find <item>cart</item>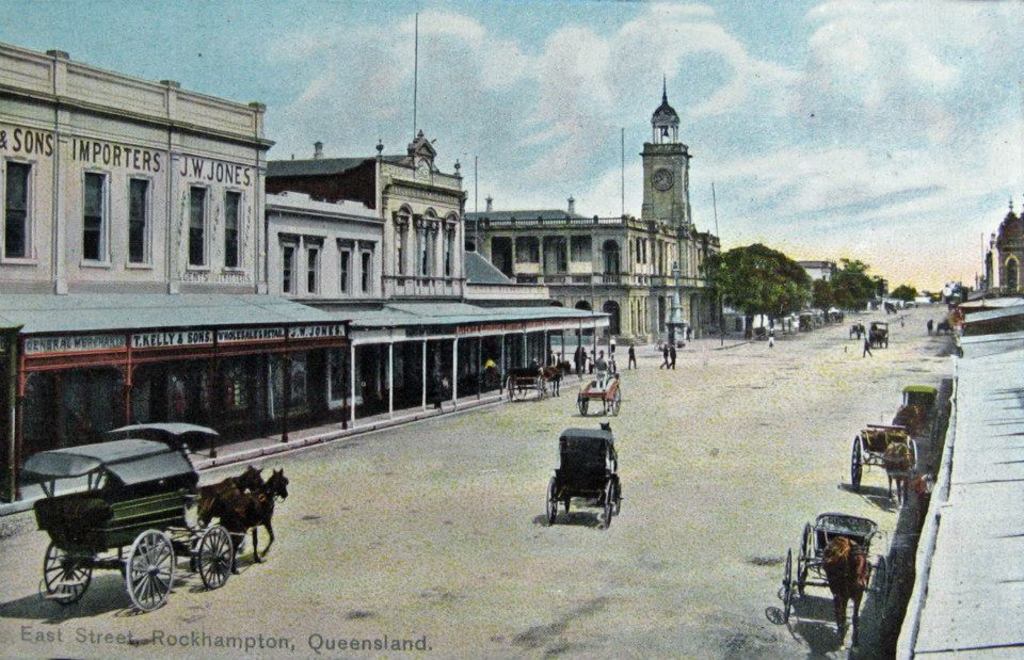
901,386,945,445
